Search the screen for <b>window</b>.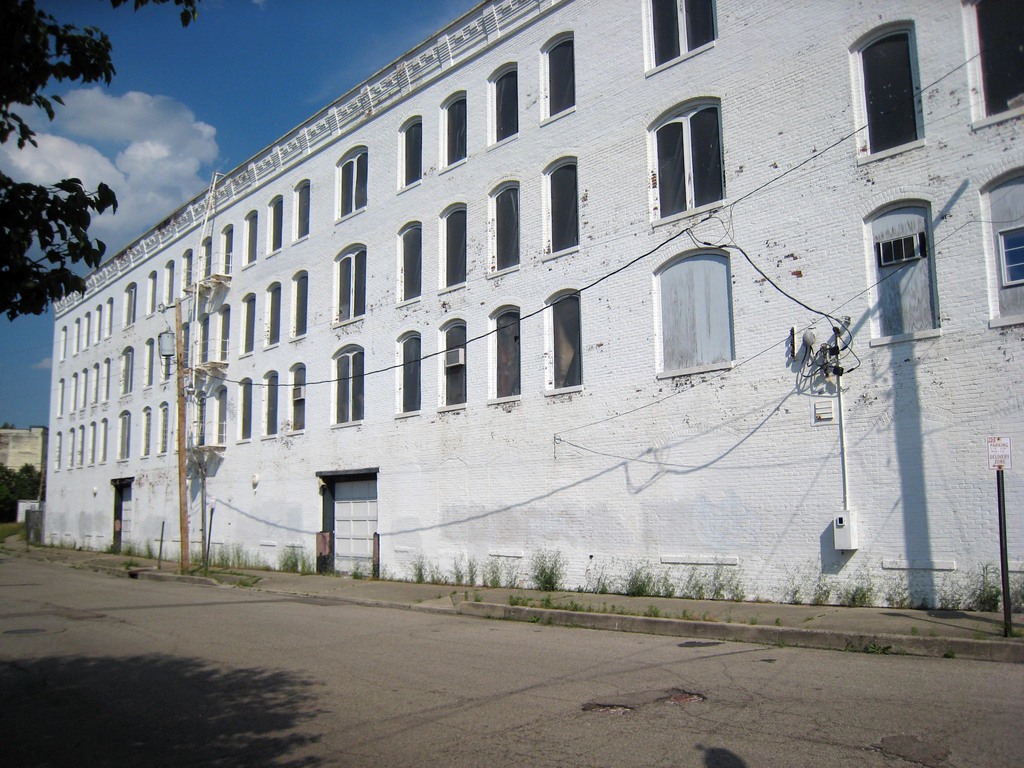
Found at [292,273,313,342].
